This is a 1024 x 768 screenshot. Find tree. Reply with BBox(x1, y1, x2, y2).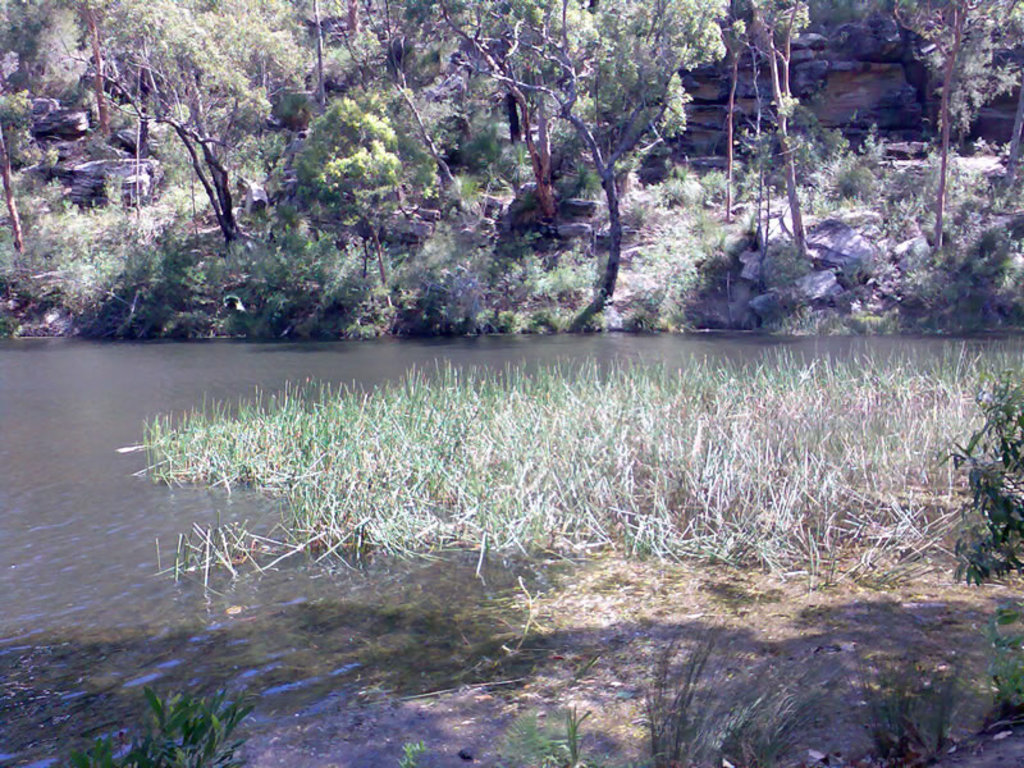
BBox(22, 0, 151, 141).
